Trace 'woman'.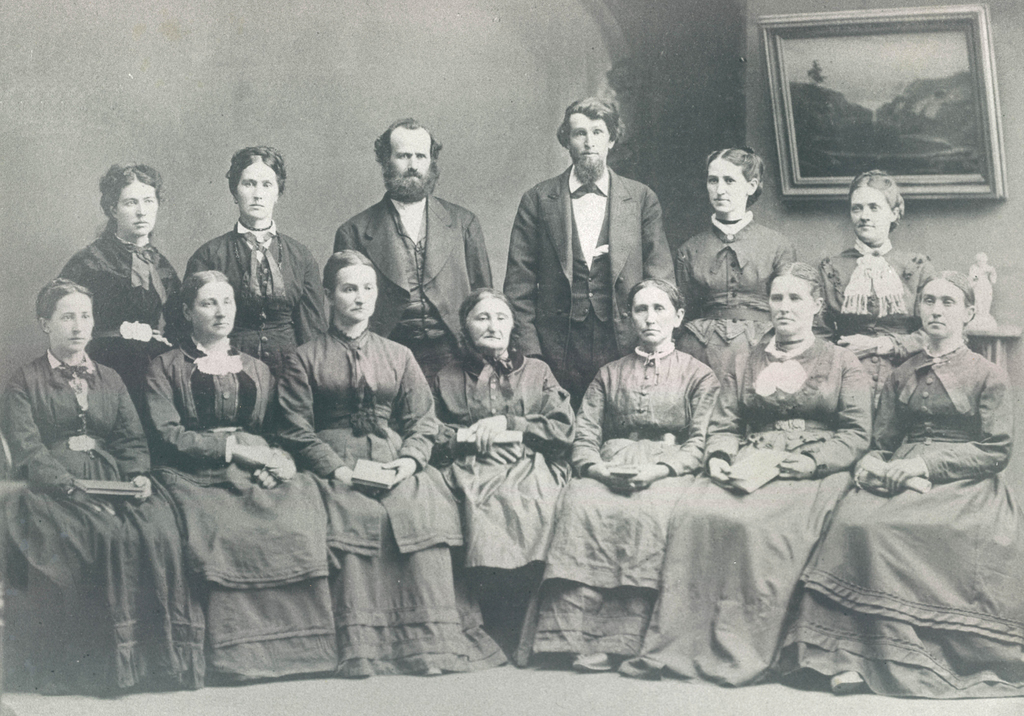
Traced to locate(276, 247, 509, 678).
